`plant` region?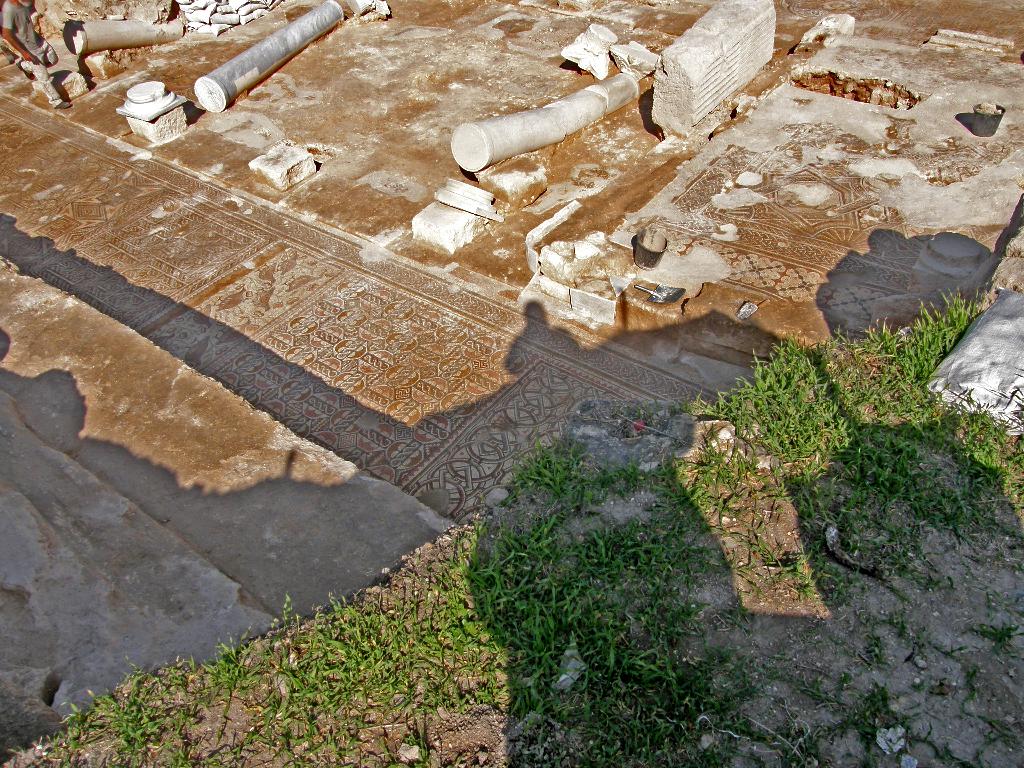
bbox=(733, 692, 975, 767)
